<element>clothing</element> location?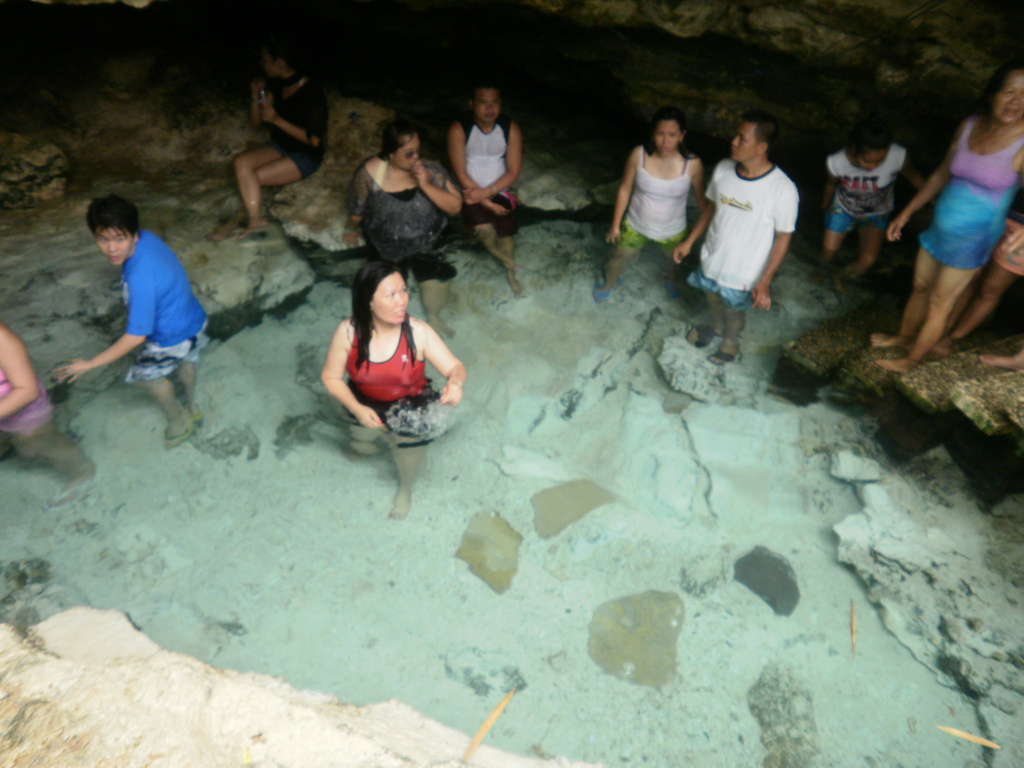
346 324 439 444
